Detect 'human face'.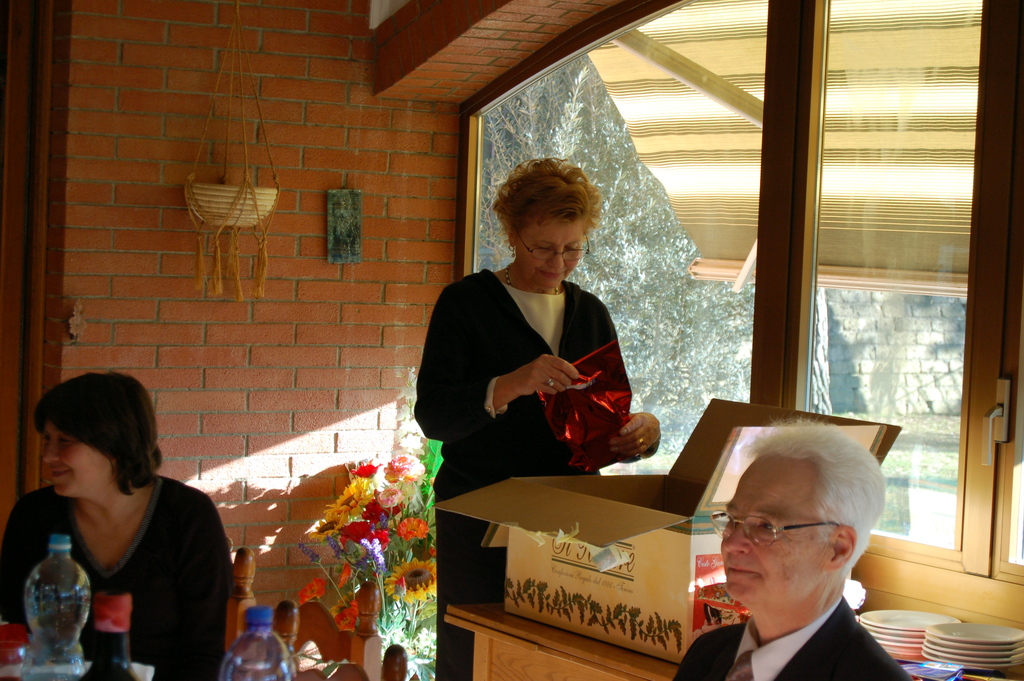
Detected at select_region(518, 217, 585, 289).
